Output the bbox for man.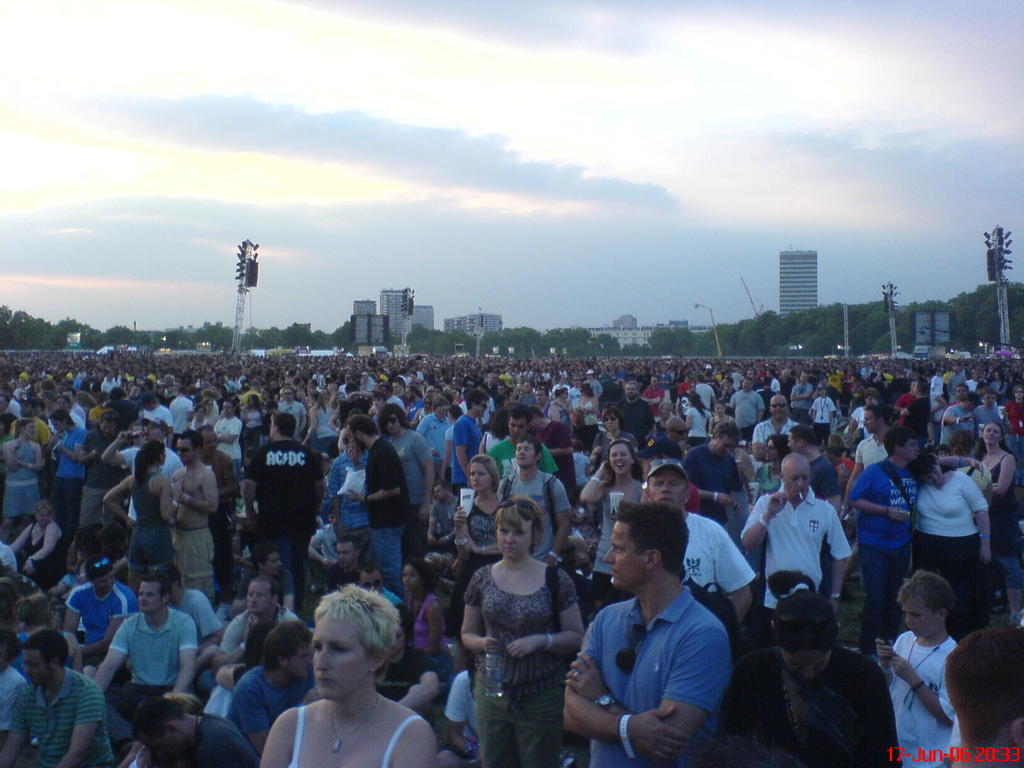
<region>1, 627, 119, 767</region>.
